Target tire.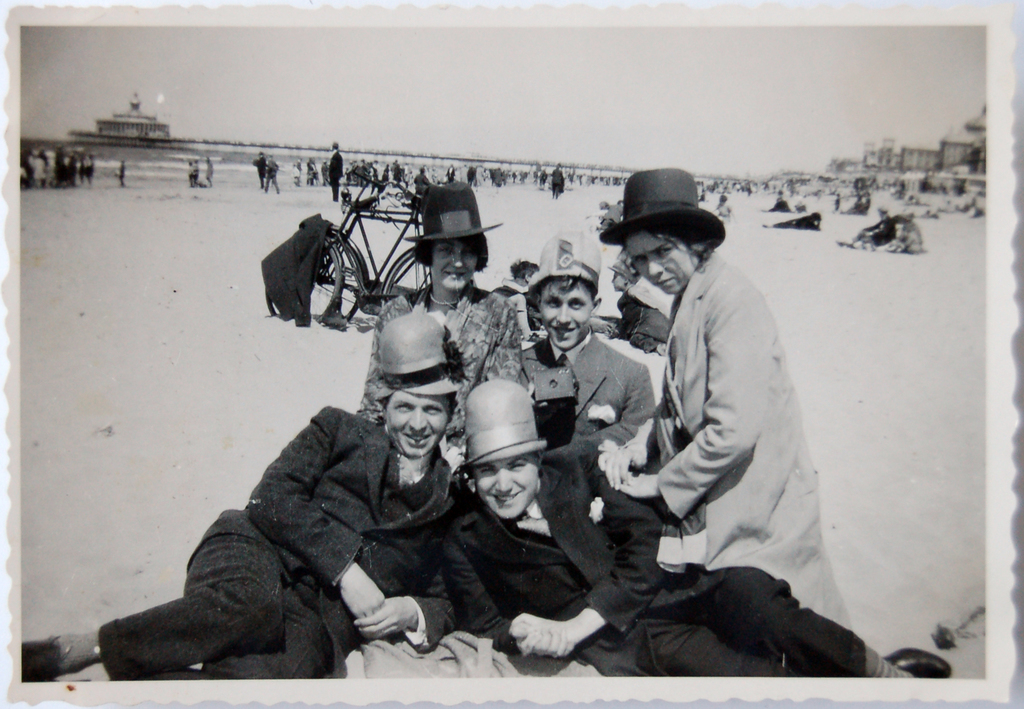
Target region: rect(311, 224, 378, 319).
